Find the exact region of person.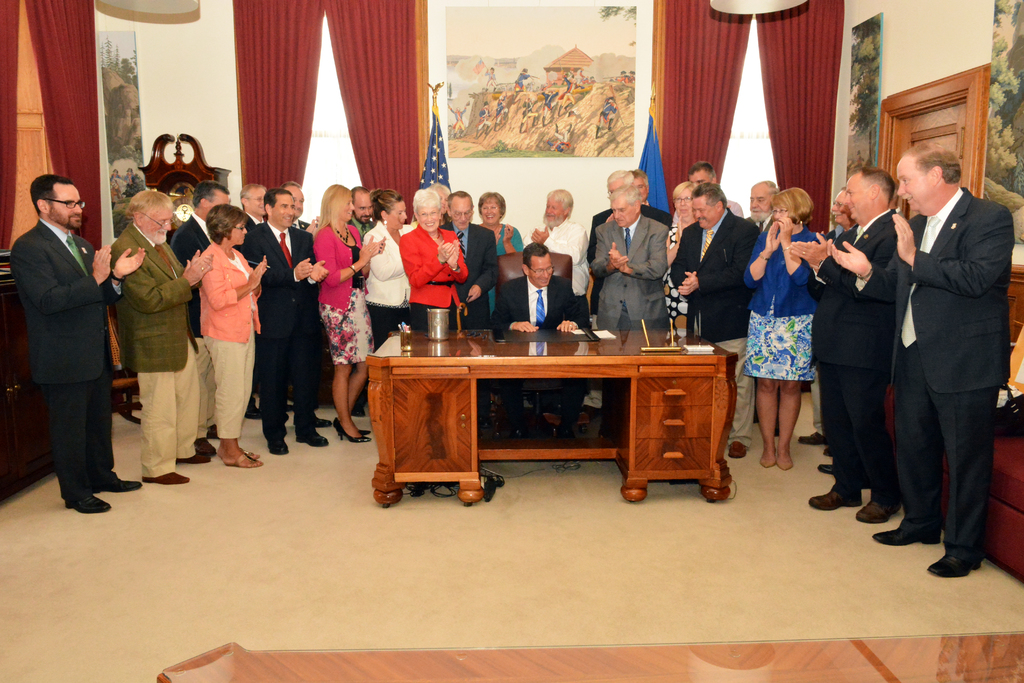
Exact region: (344, 182, 377, 417).
